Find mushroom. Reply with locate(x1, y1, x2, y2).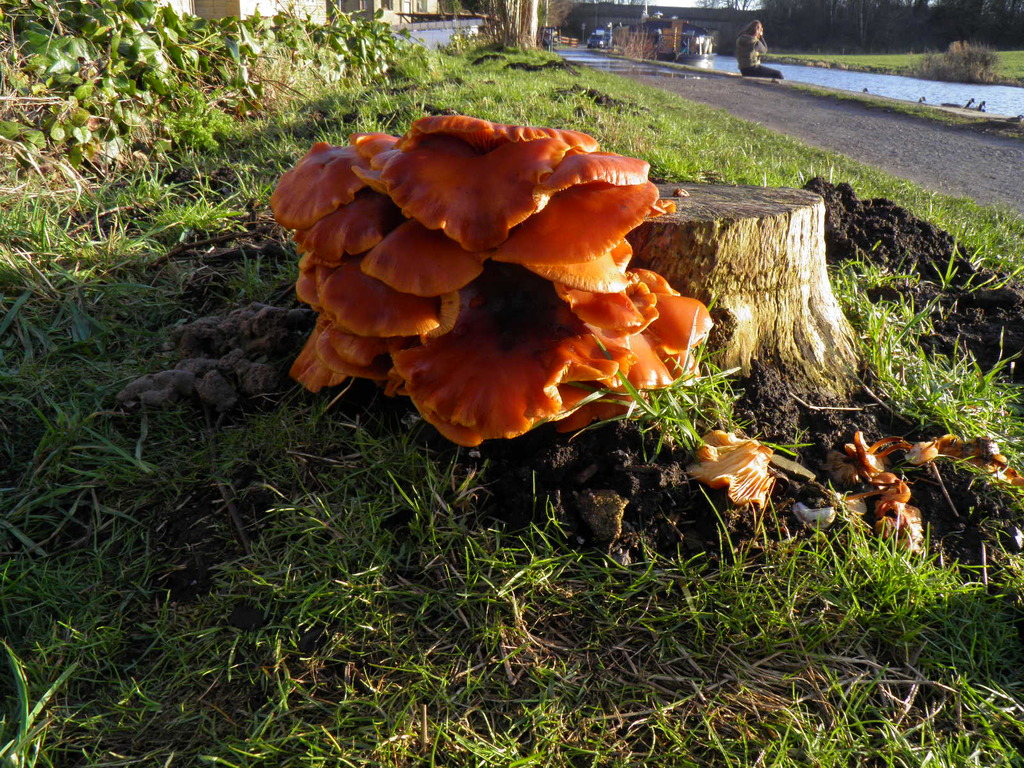
locate(686, 427, 778, 501).
